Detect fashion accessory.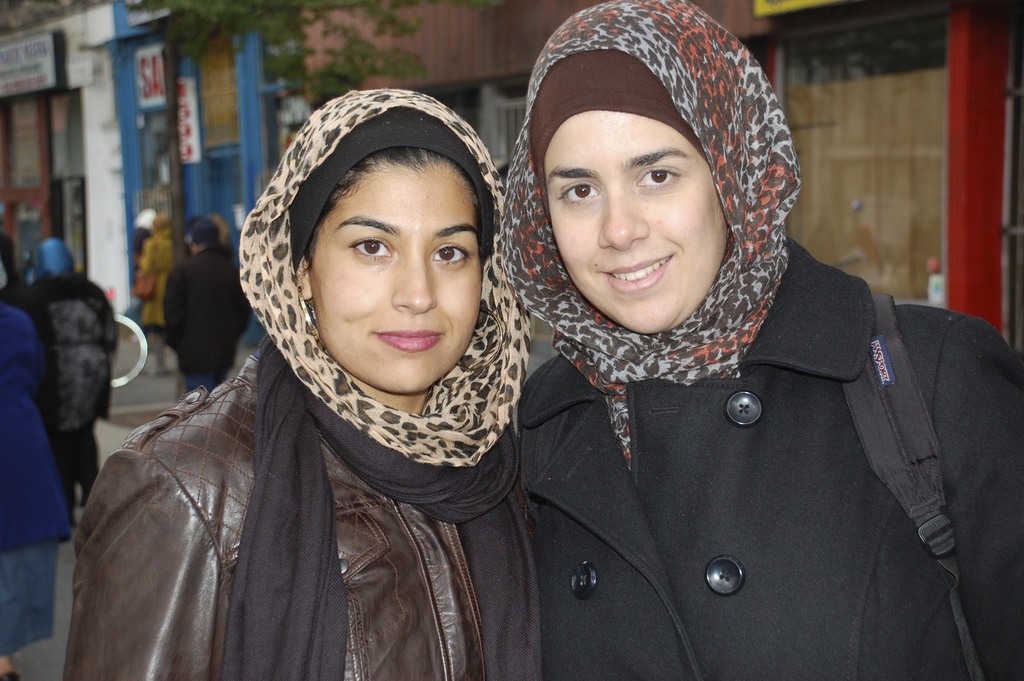
Detected at 500, 0, 804, 468.
